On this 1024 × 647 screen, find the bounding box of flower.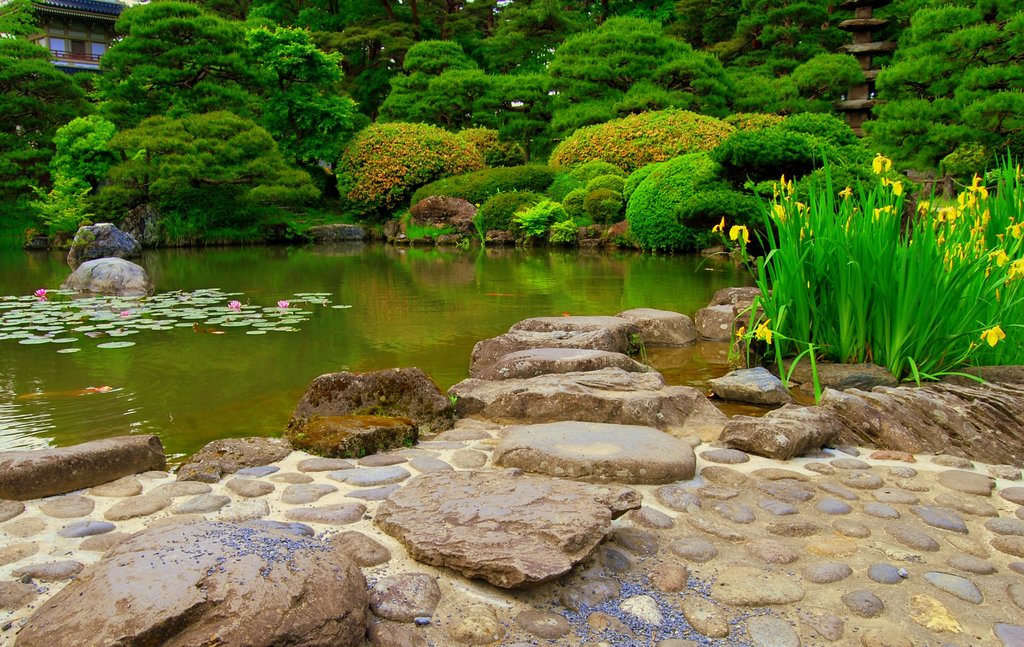
Bounding box: [729,226,746,246].
